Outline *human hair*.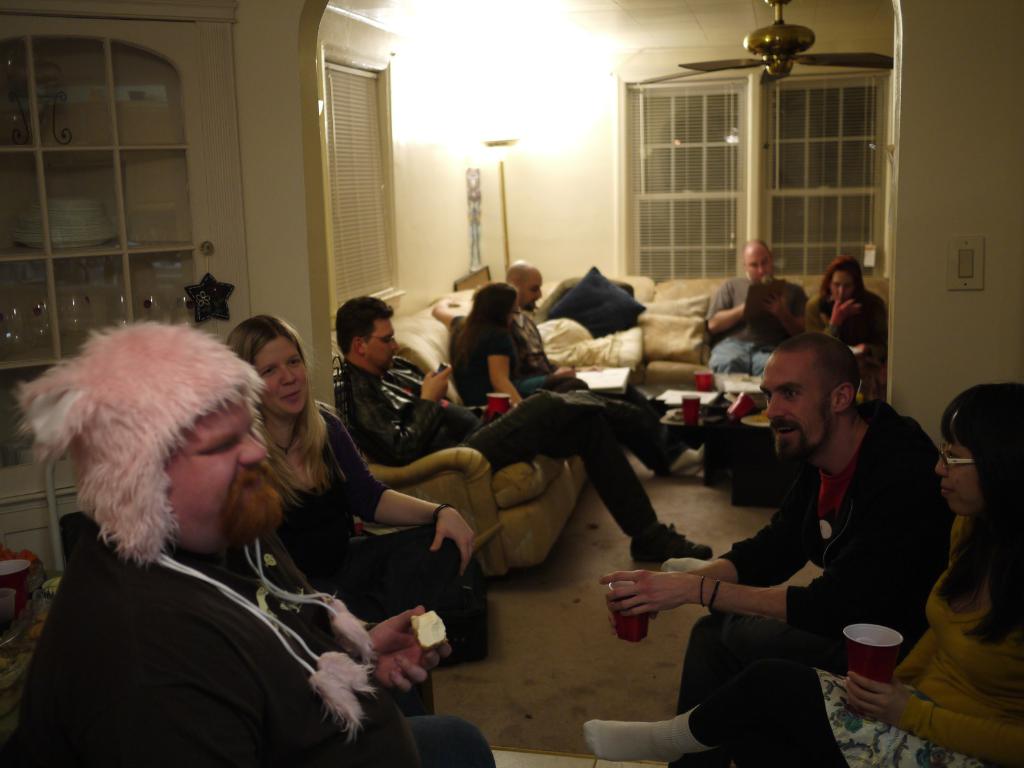
Outline: [left=232, top=318, right=348, bottom=507].
